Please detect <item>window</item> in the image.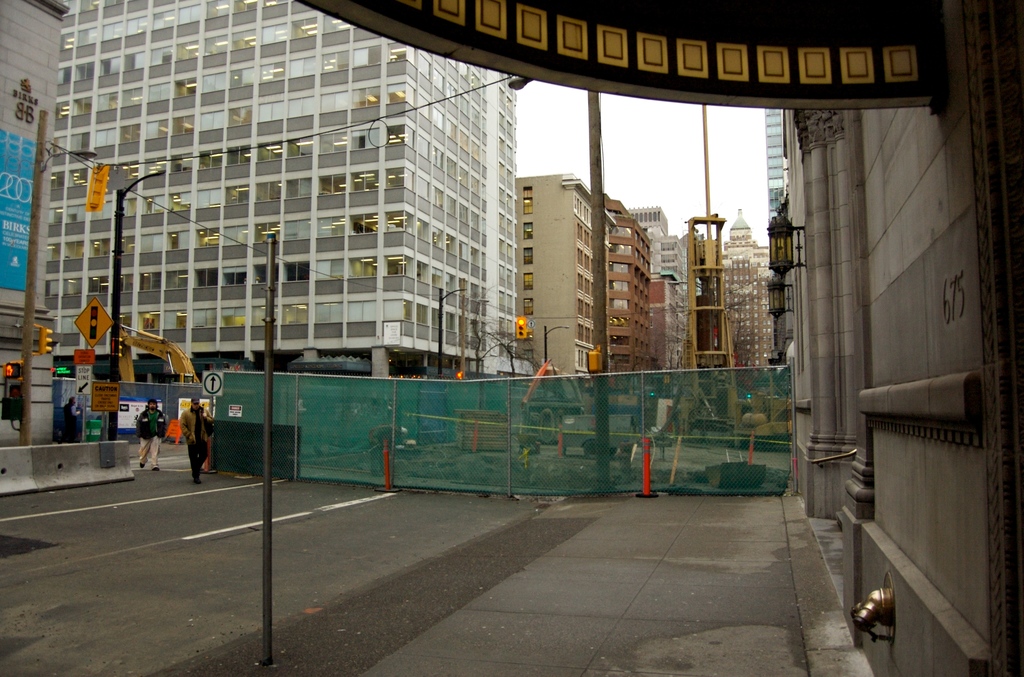
[left=83, top=27, right=98, bottom=44].
